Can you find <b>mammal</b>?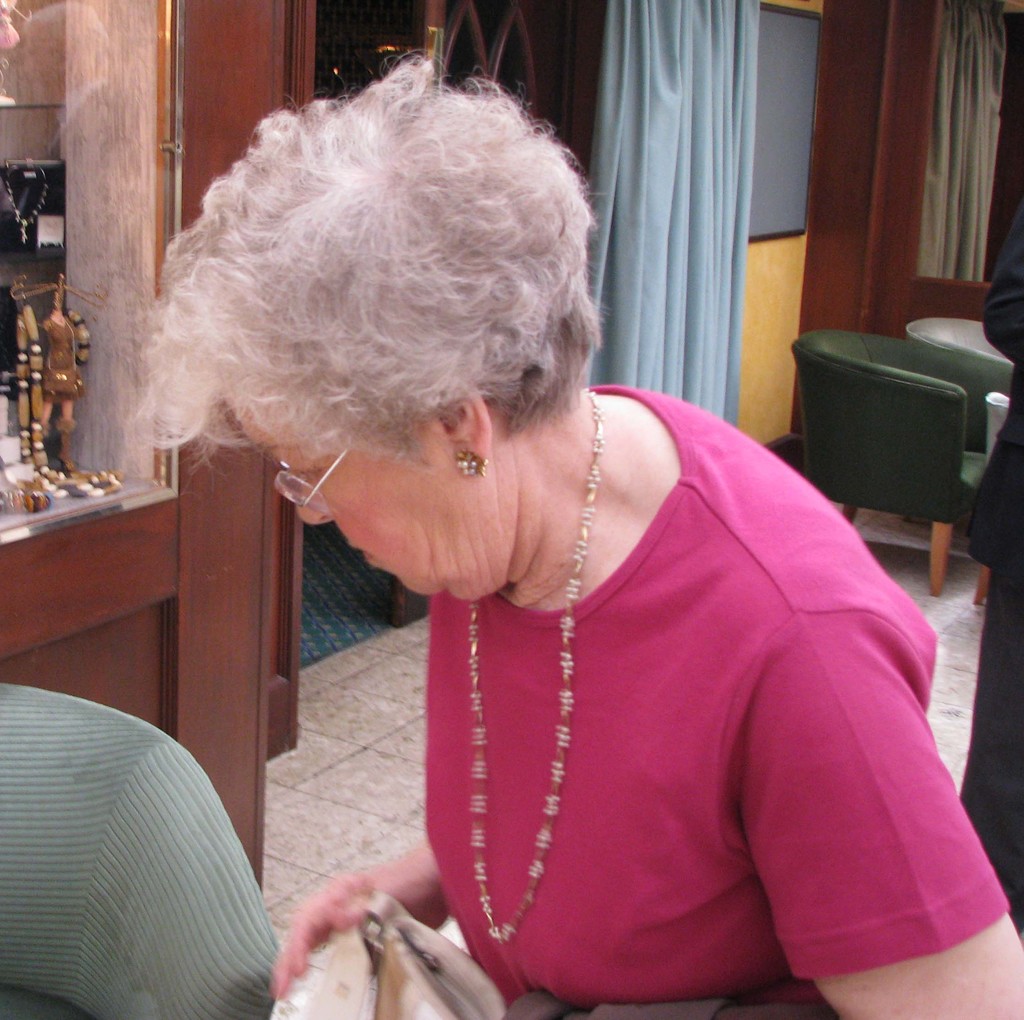
Yes, bounding box: box(111, 101, 973, 983).
